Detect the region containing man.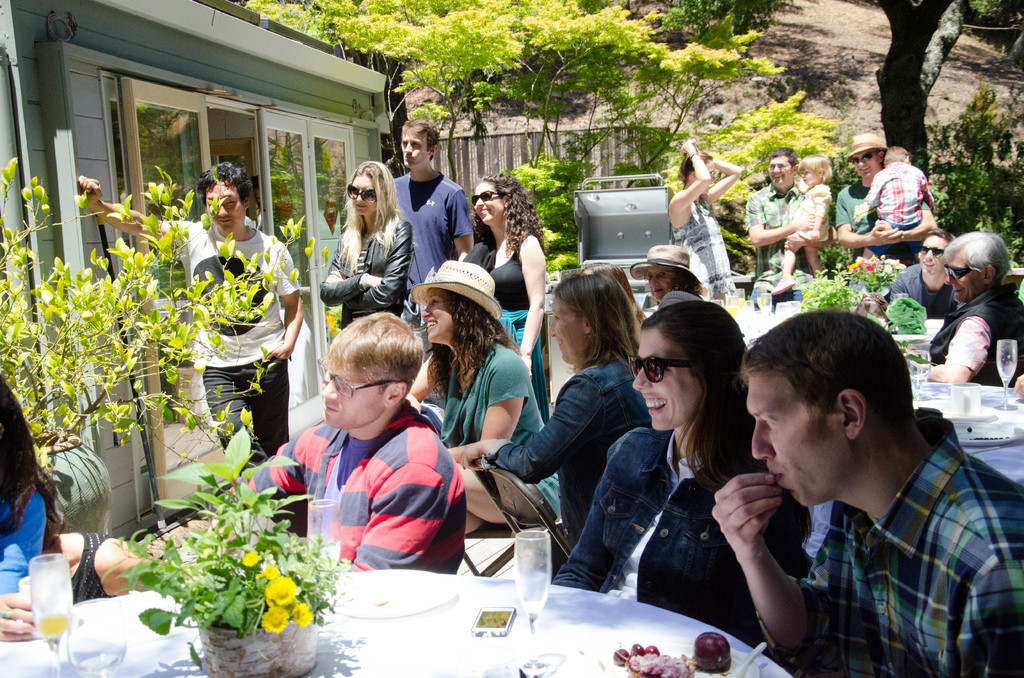
box=[921, 225, 1023, 396].
